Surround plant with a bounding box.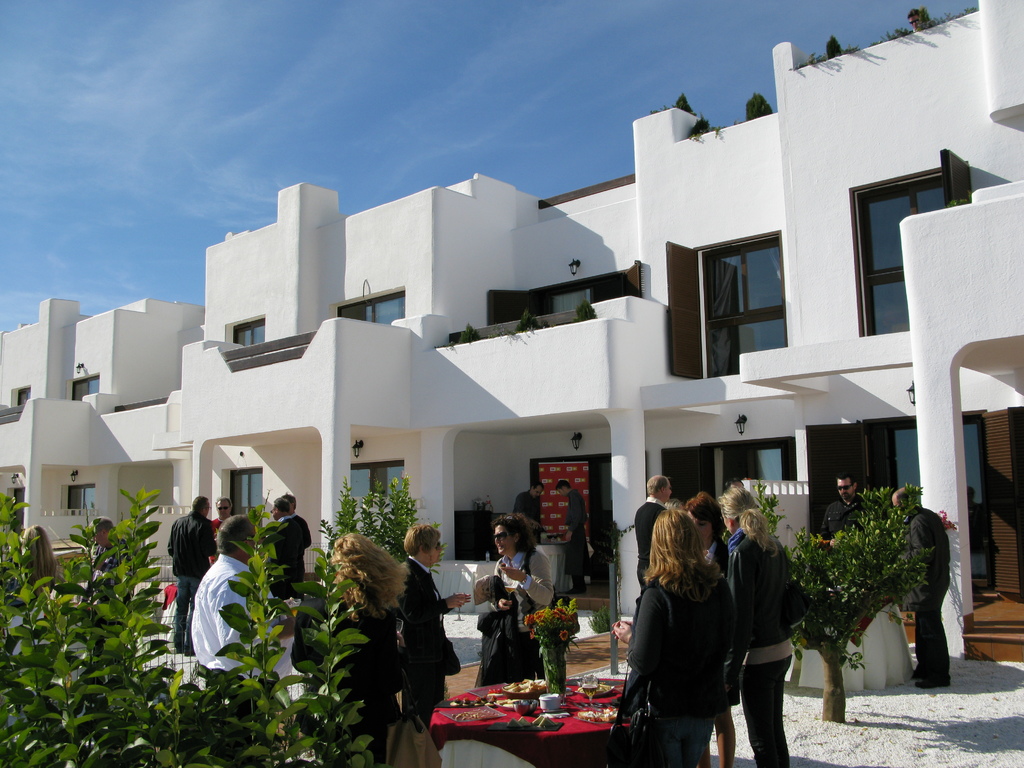
{"left": 673, "top": 93, "right": 697, "bottom": 114}.
